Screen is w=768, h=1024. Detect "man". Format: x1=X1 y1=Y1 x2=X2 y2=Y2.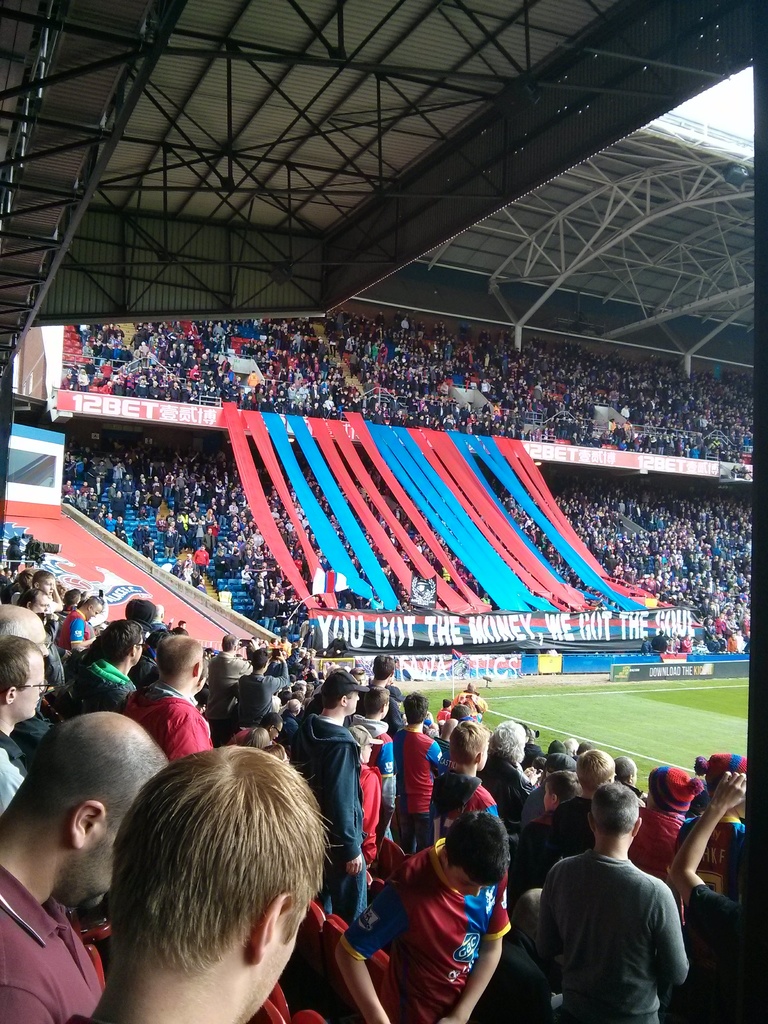
x1=127 y1=628 x2=220 y2=764.
